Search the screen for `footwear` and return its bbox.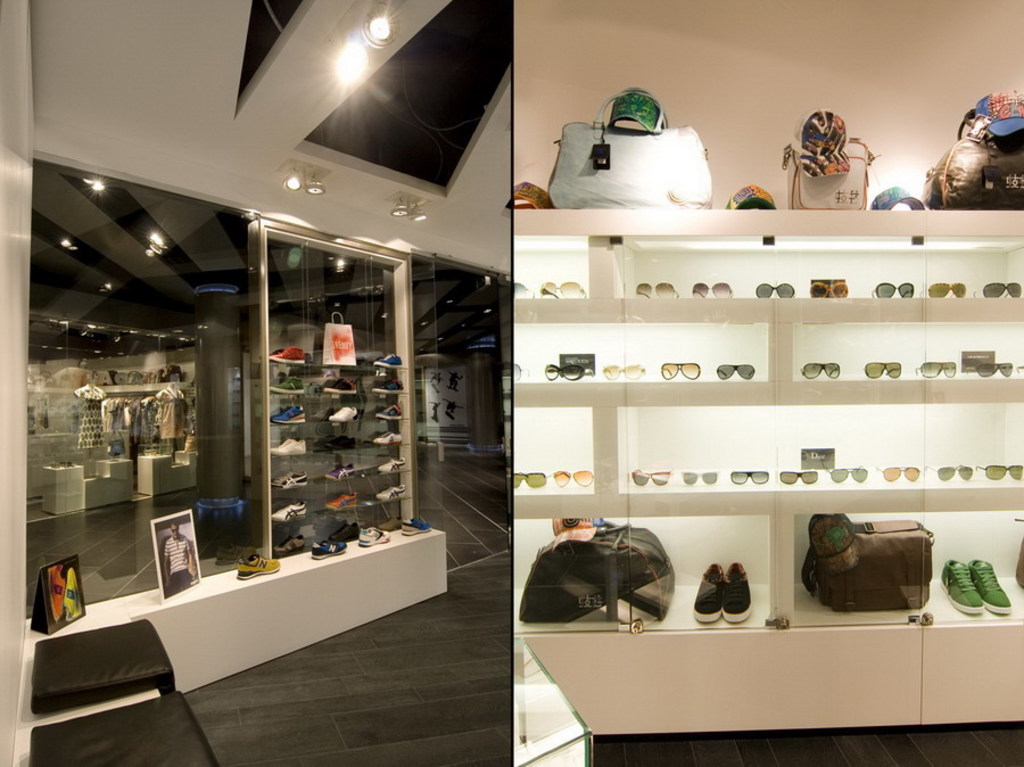
Found: box=[373, 380, 406, 394].
